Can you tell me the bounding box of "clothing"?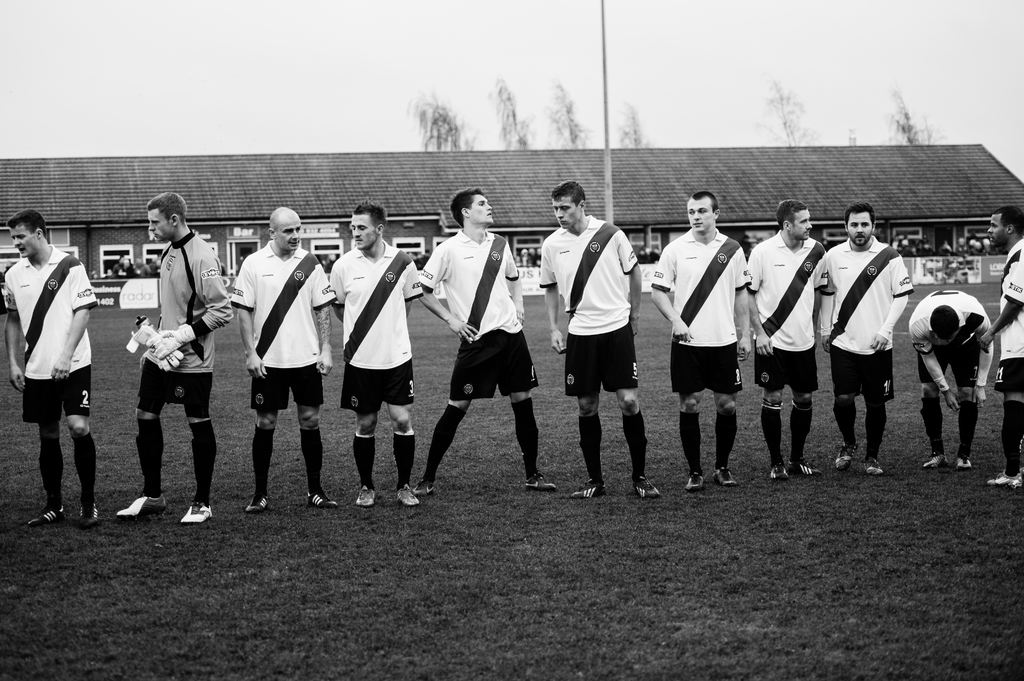
{"x1": 809, "y1": 241, "x2": 916, "y2": 410}.
